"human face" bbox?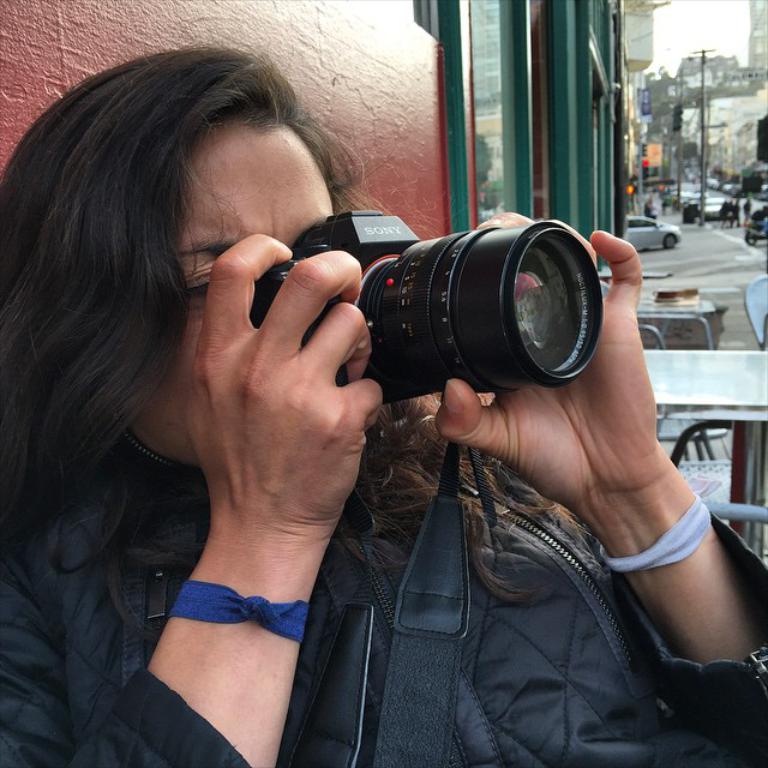
{"left": 144, "top": 126, "right": 337, "bottom": 460}
